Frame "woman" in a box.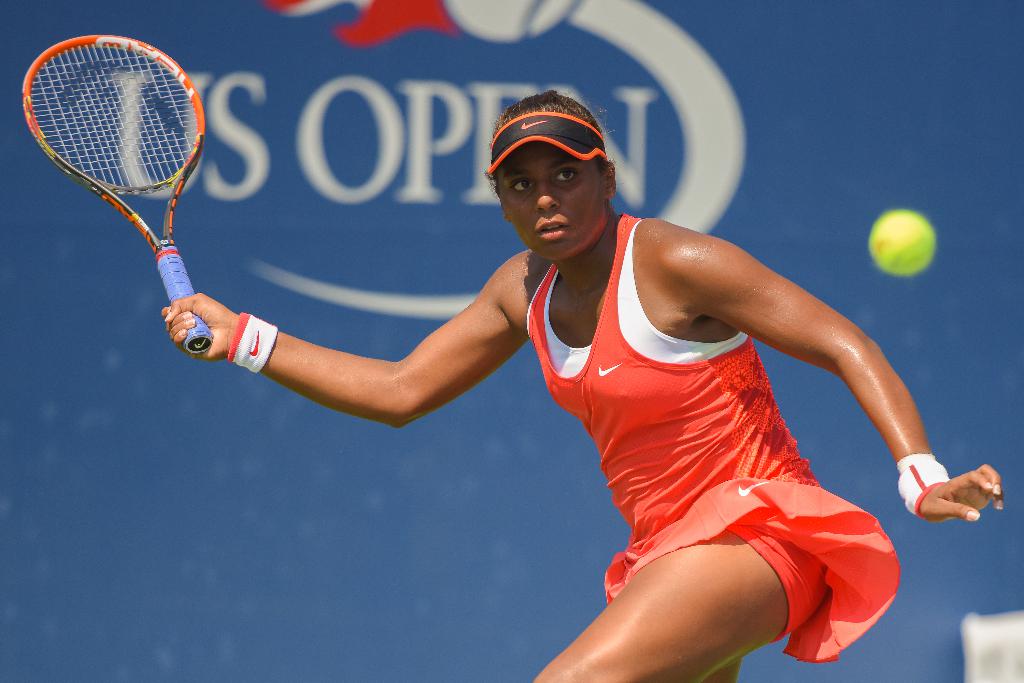
bbox=[236, 88, 938, 678].
